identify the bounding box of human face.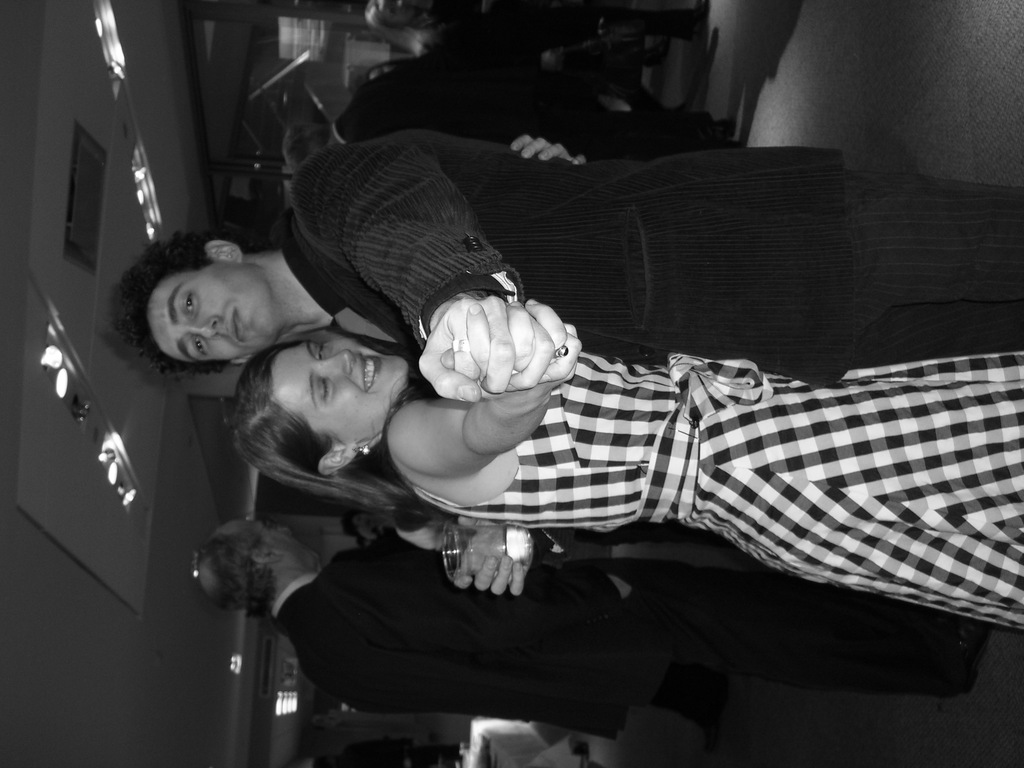
[222, 526, 325, 575].
